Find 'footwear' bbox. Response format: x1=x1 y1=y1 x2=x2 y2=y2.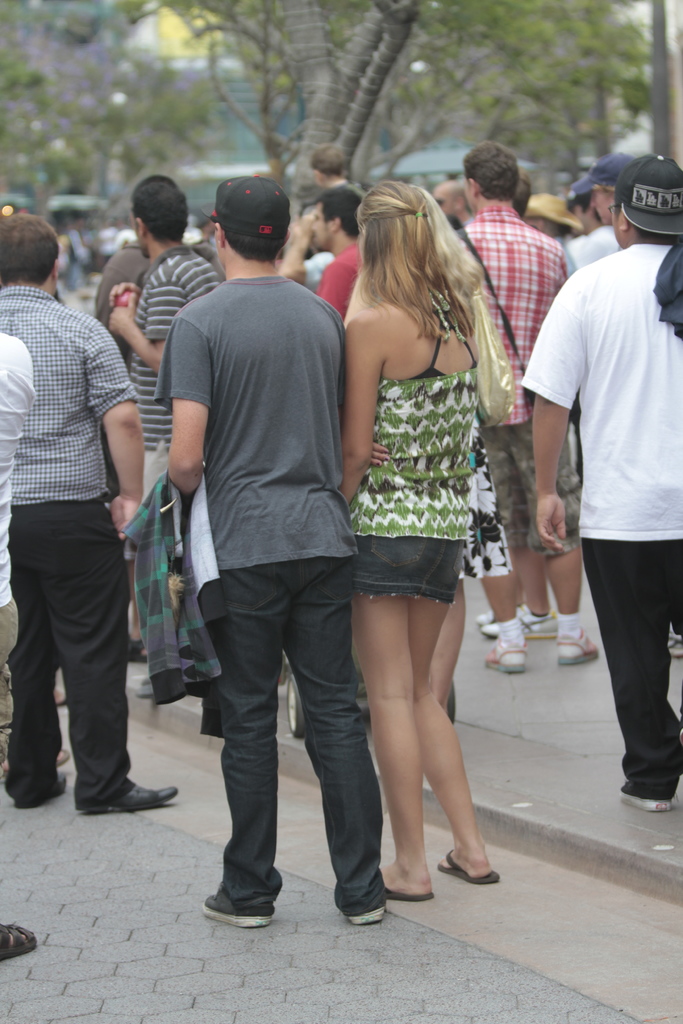
x1=86 y1=783 x2=175 y2=813.
